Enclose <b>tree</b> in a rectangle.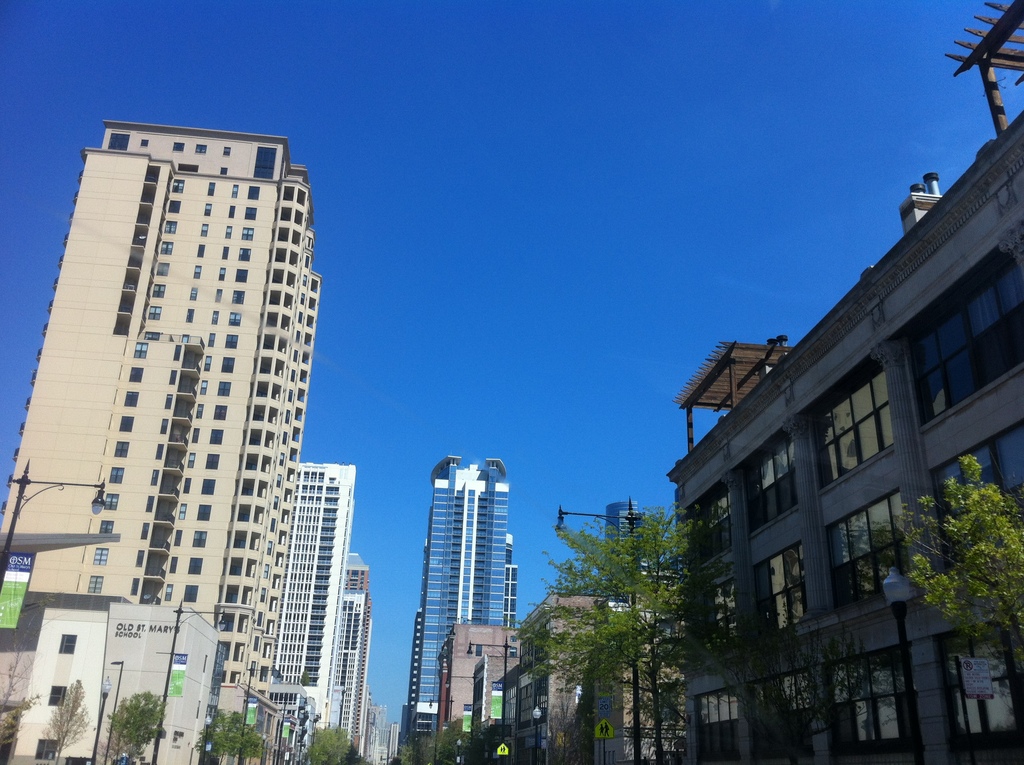
detection(182, 700, 263, 764).
